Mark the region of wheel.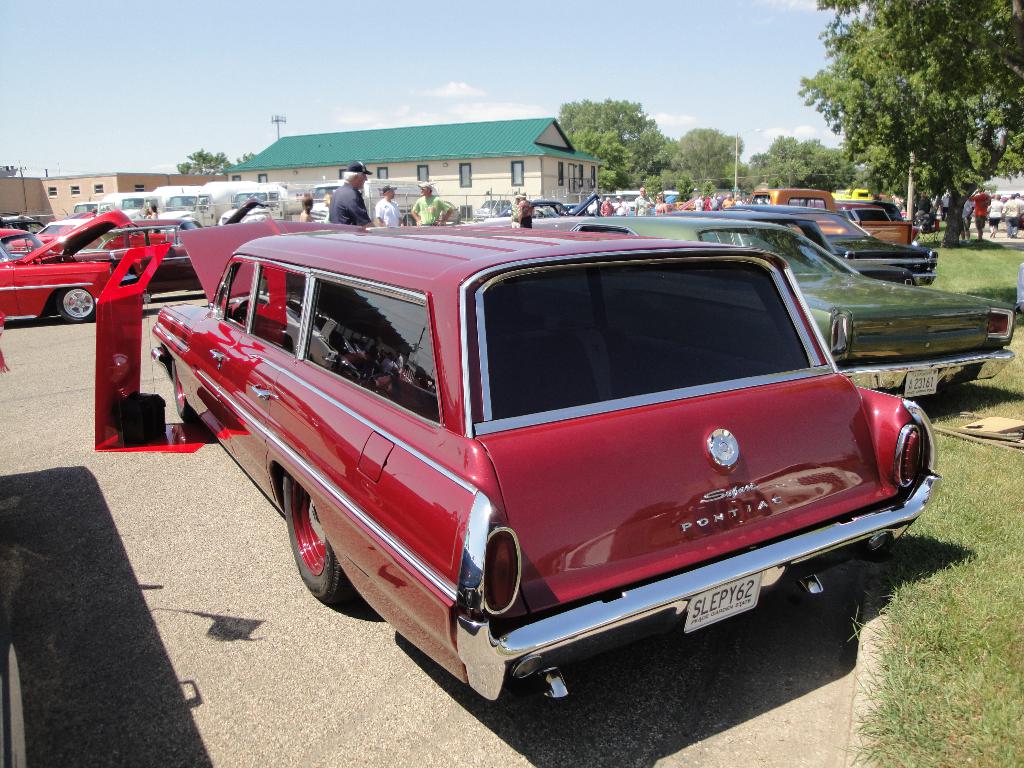
Region: left=271, top=487, right=340, bottom=609.
